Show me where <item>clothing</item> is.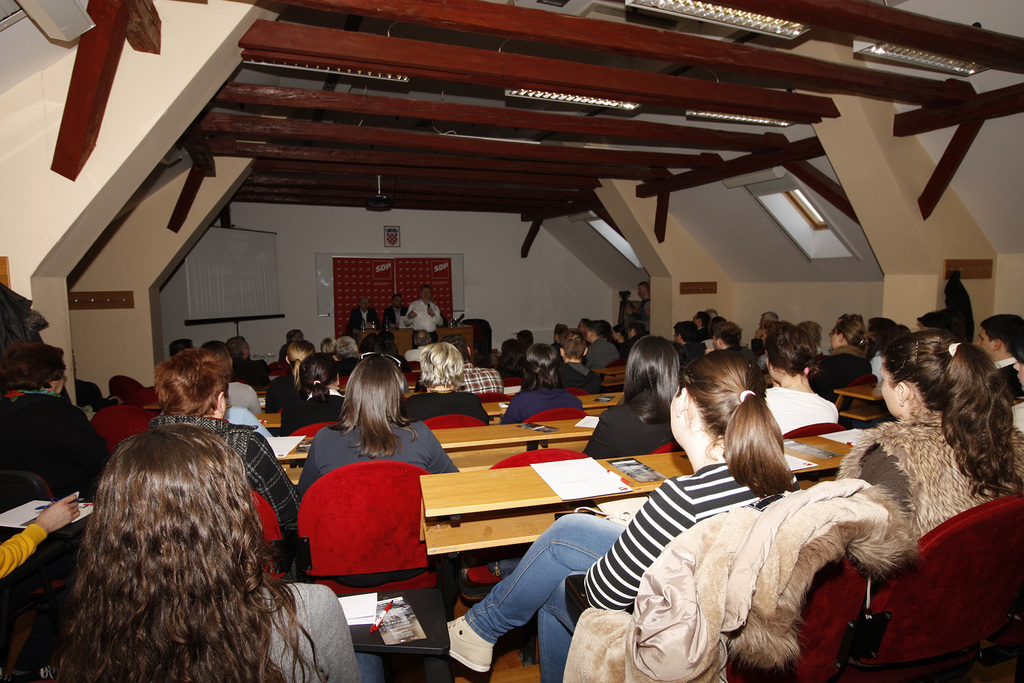
<item>clothing</item> is at bbox(401, 395, 493, 425).
